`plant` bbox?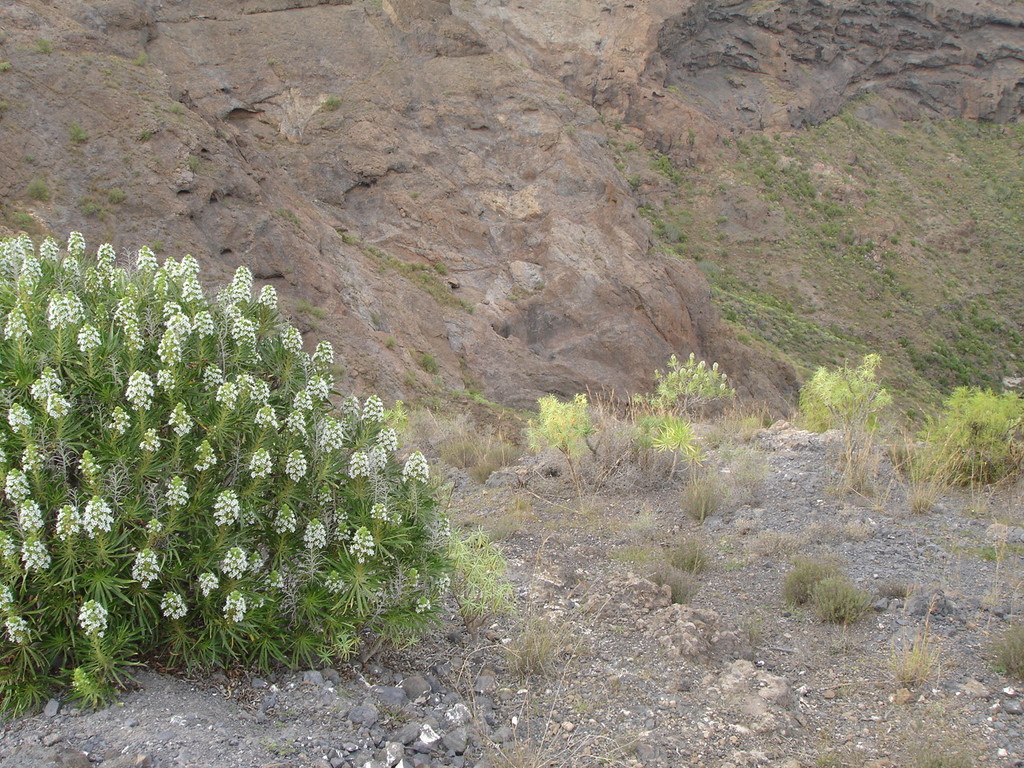
[646, 142, 690, 182]
